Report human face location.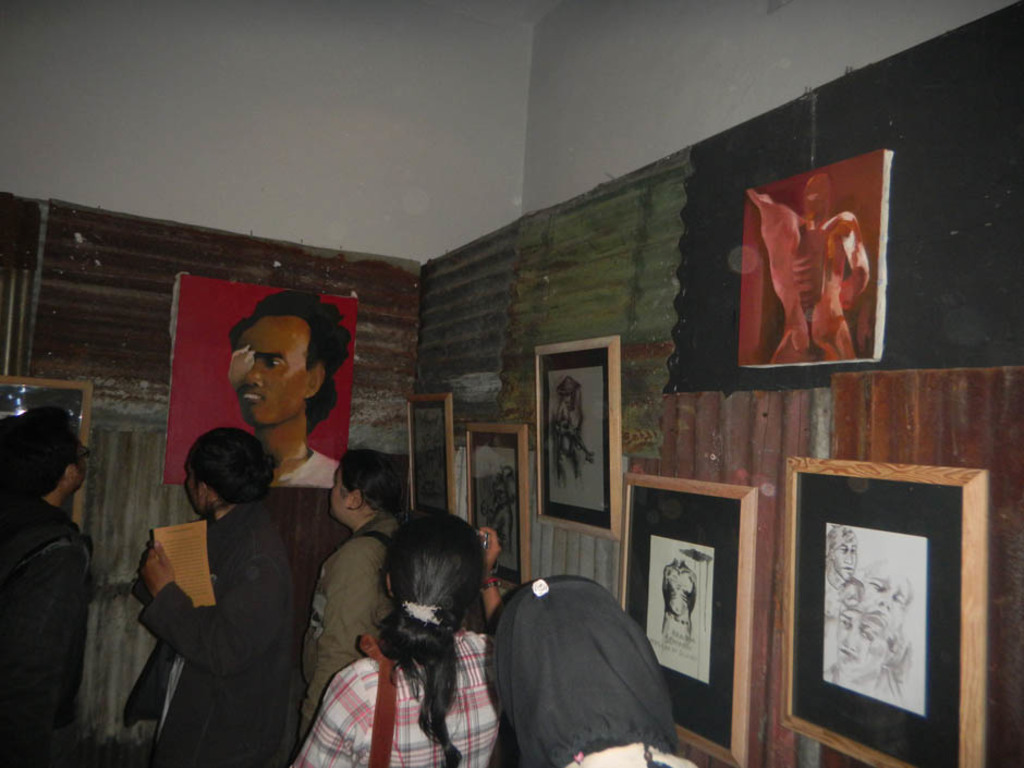
Report: {"left": 185, "top": 454, "right": 198, "bottom": 512}.
